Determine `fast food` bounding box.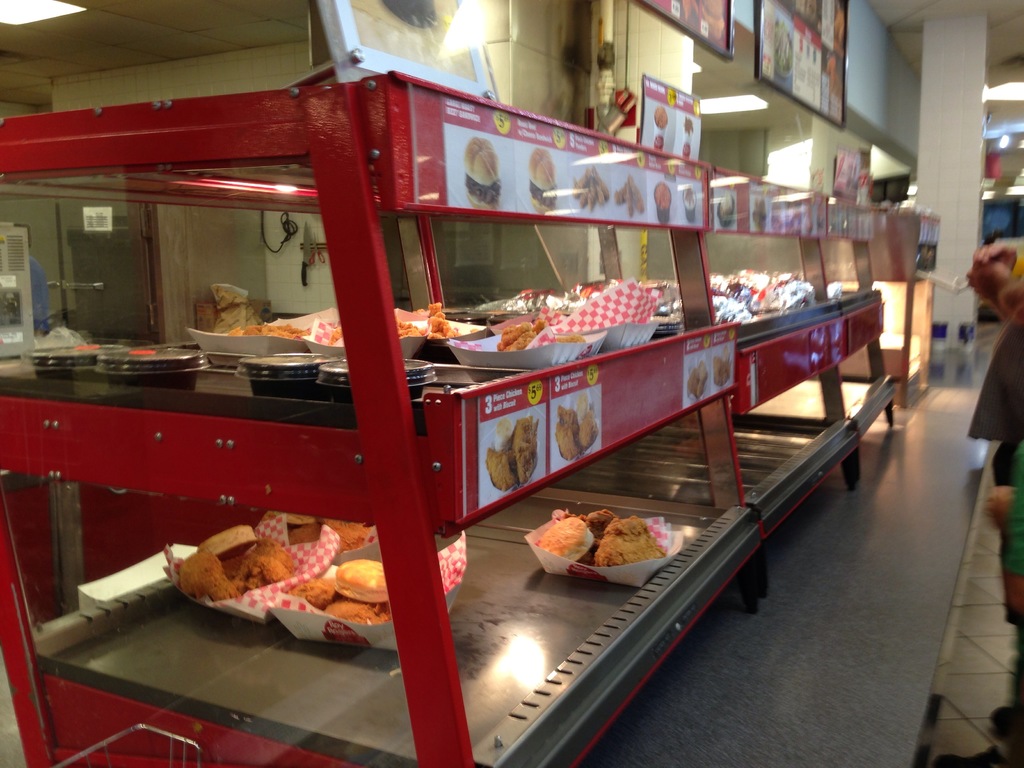
Determined: [714, 193, 737, 229].
